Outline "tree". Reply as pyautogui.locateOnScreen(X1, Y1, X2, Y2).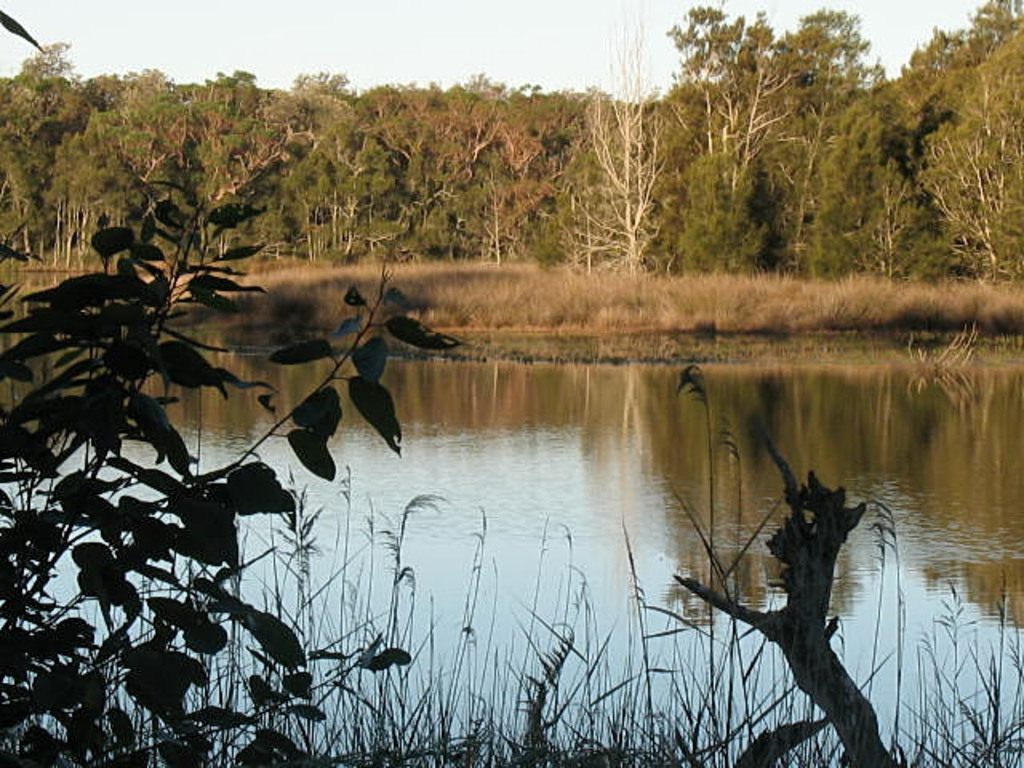
pyautogui.locateOnScreen(538, 85, 621, 282).
